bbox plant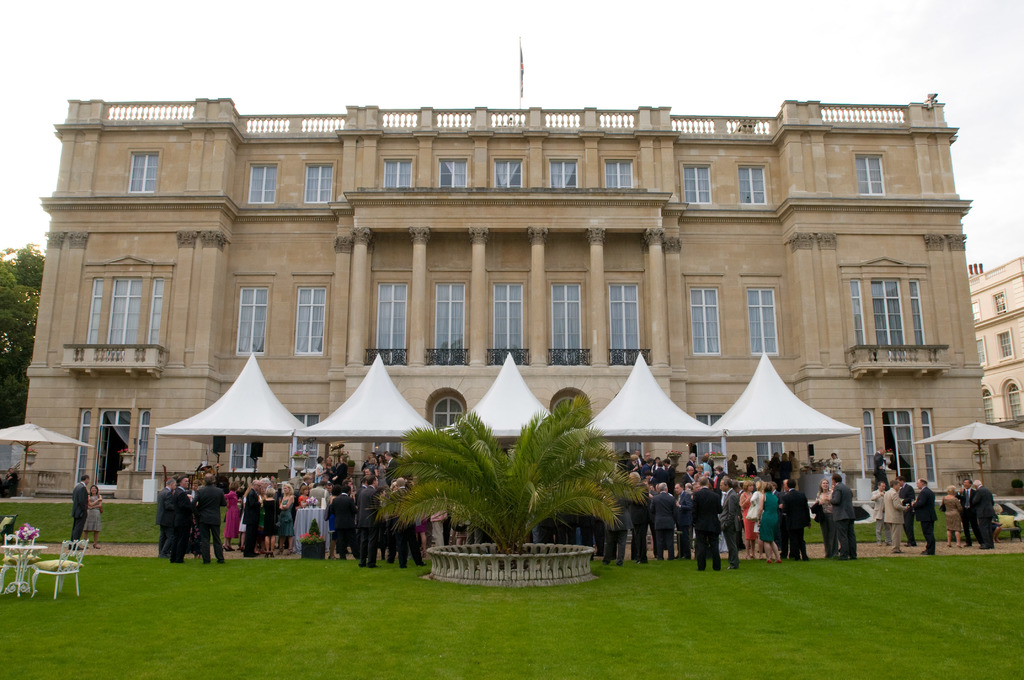
[290, 448, 311, 457]
